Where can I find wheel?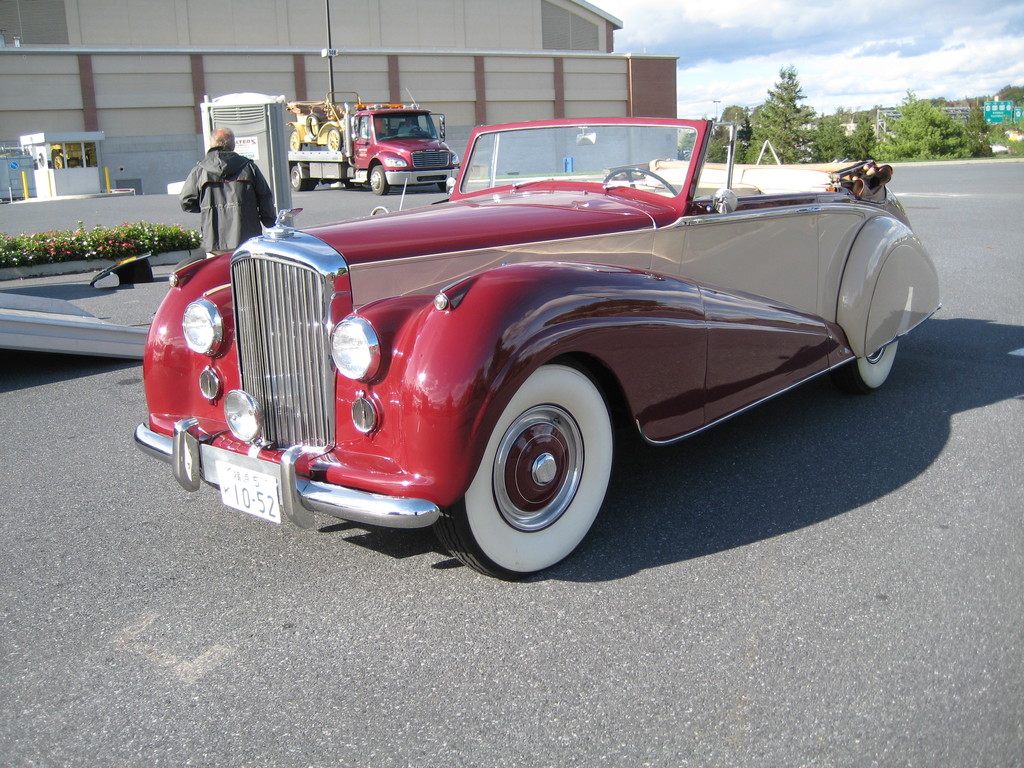
You can find it at (307, 115, 323, 138).
